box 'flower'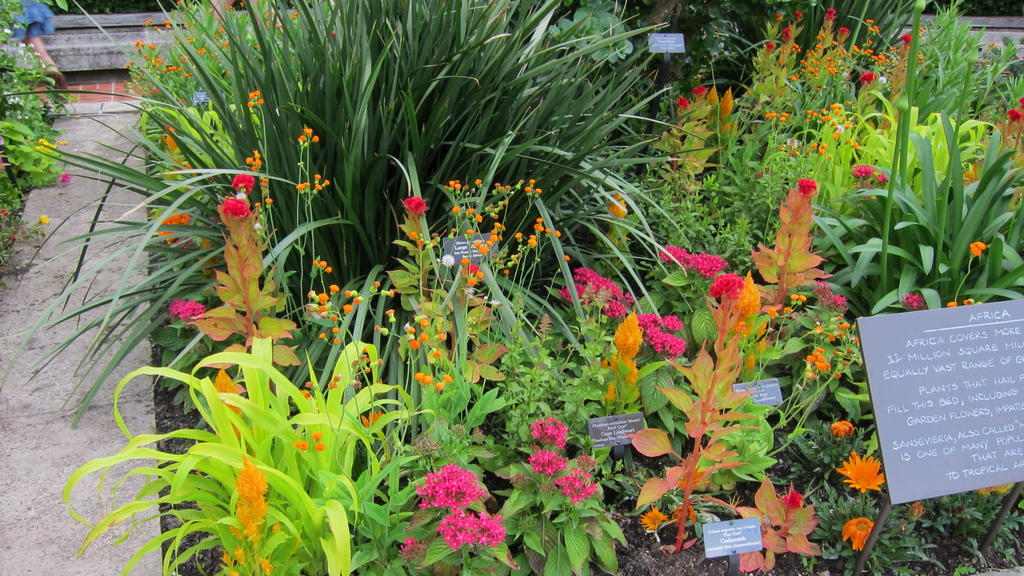
BBox(675, 97, 690, 110)
